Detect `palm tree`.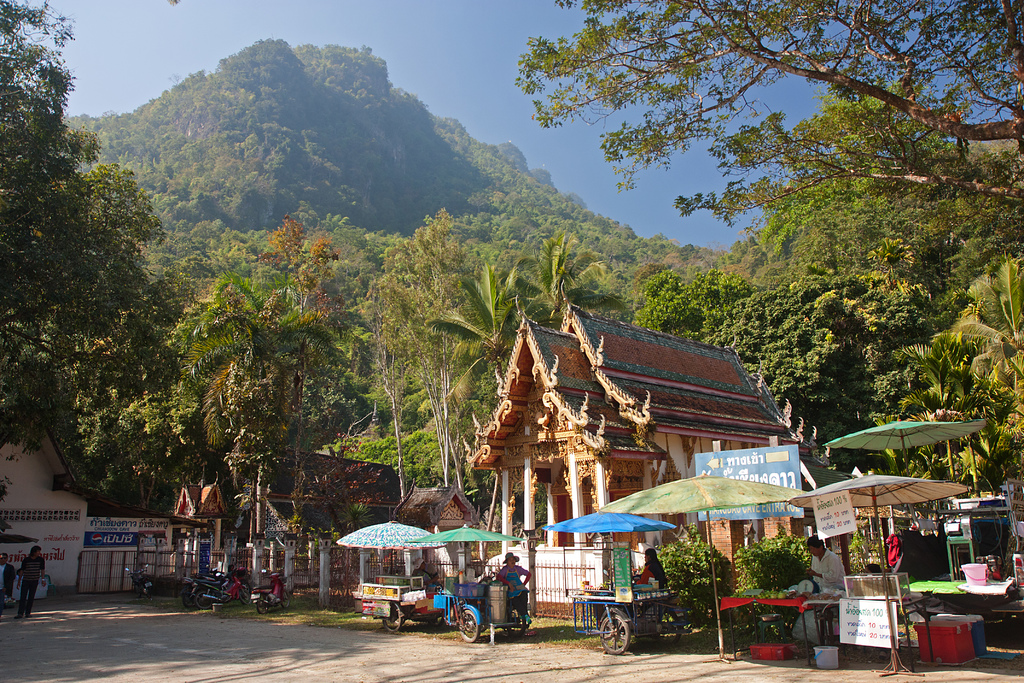
Detected at left=886, top=338, right=1014, bottom=488.
